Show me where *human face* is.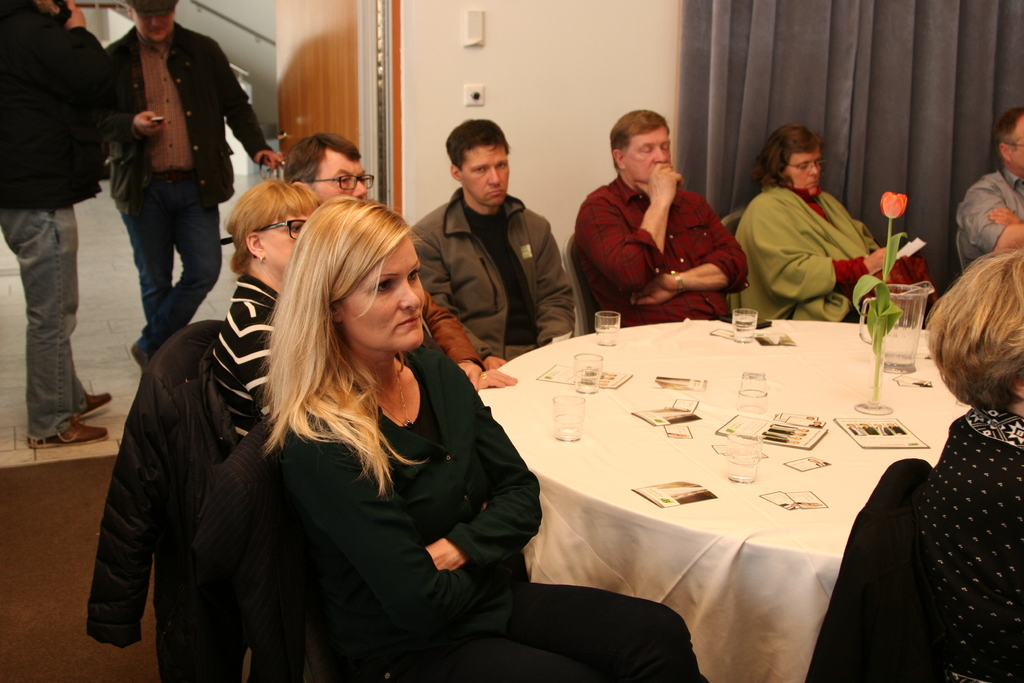
*human face* is at bbox=[619, 129, 674, 183].
